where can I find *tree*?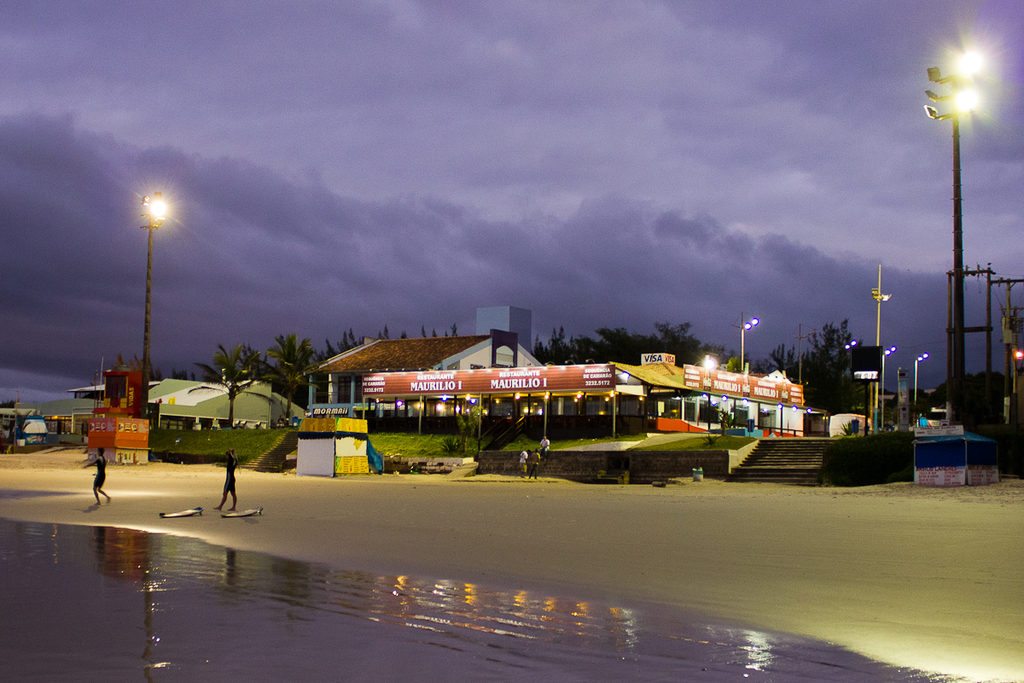
You can find it at x1=121 y1=354 x2=161 y2=394.
